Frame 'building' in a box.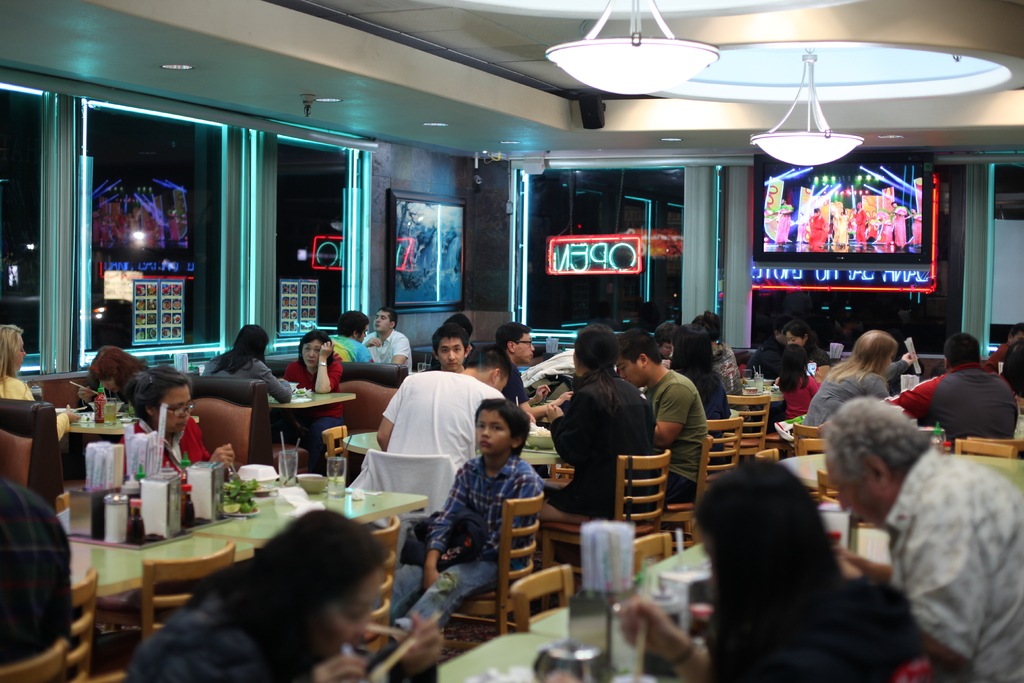
<region>0, 0, 1023, 682</region>.
